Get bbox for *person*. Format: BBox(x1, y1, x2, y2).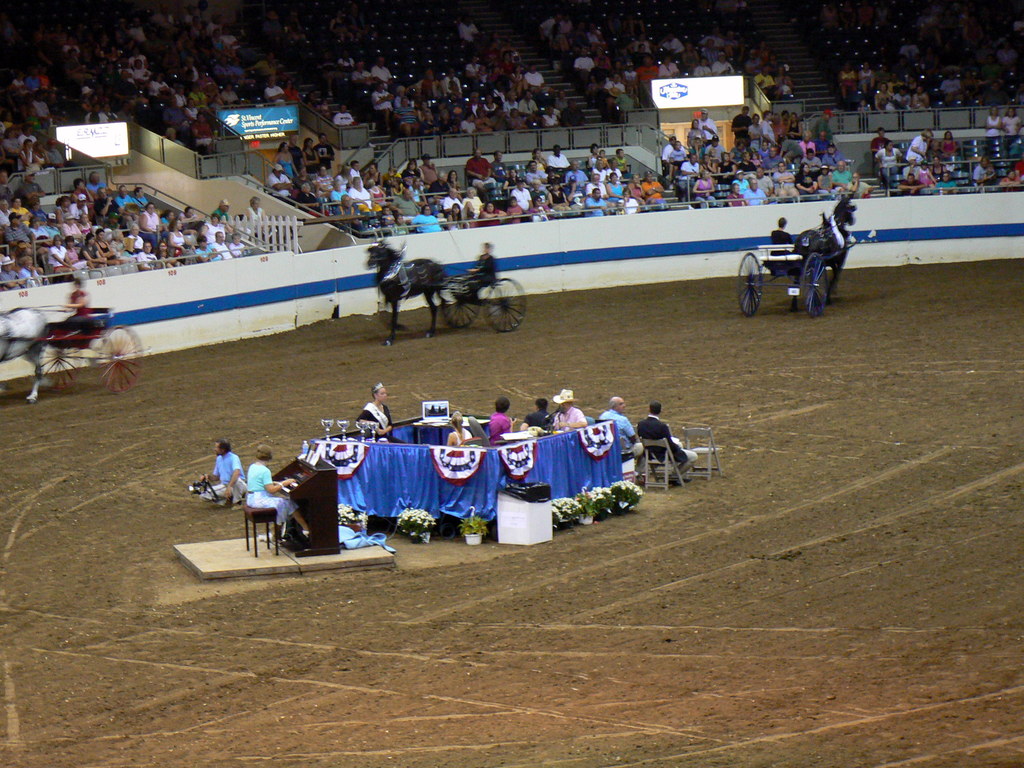
BBox(509, 182, 532, 209).
